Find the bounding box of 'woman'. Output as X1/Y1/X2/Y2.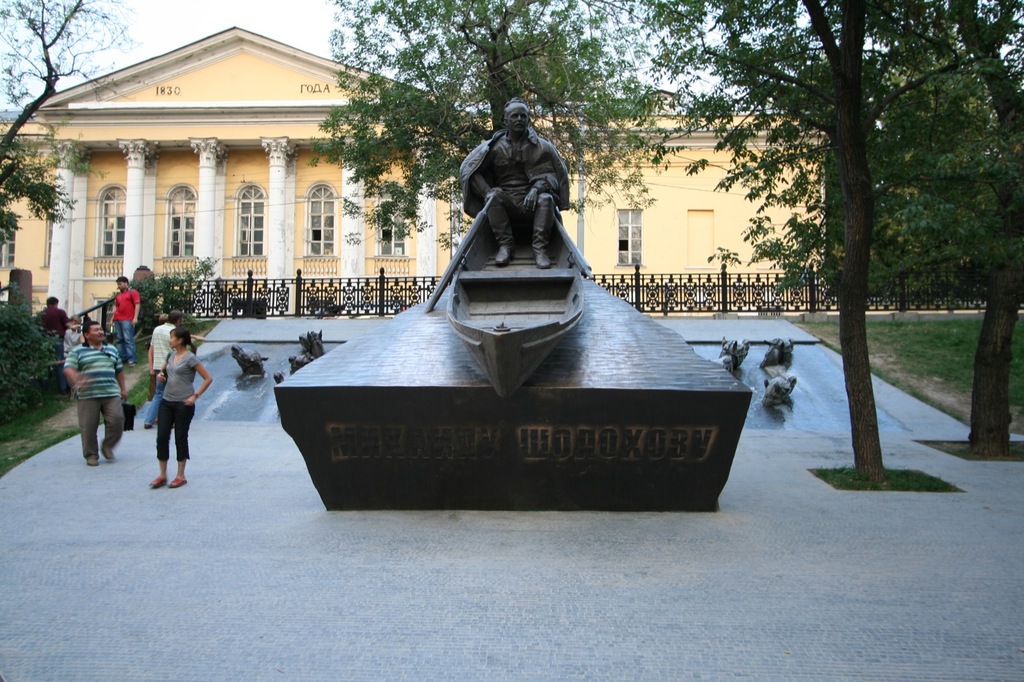
129/310/205/496.
